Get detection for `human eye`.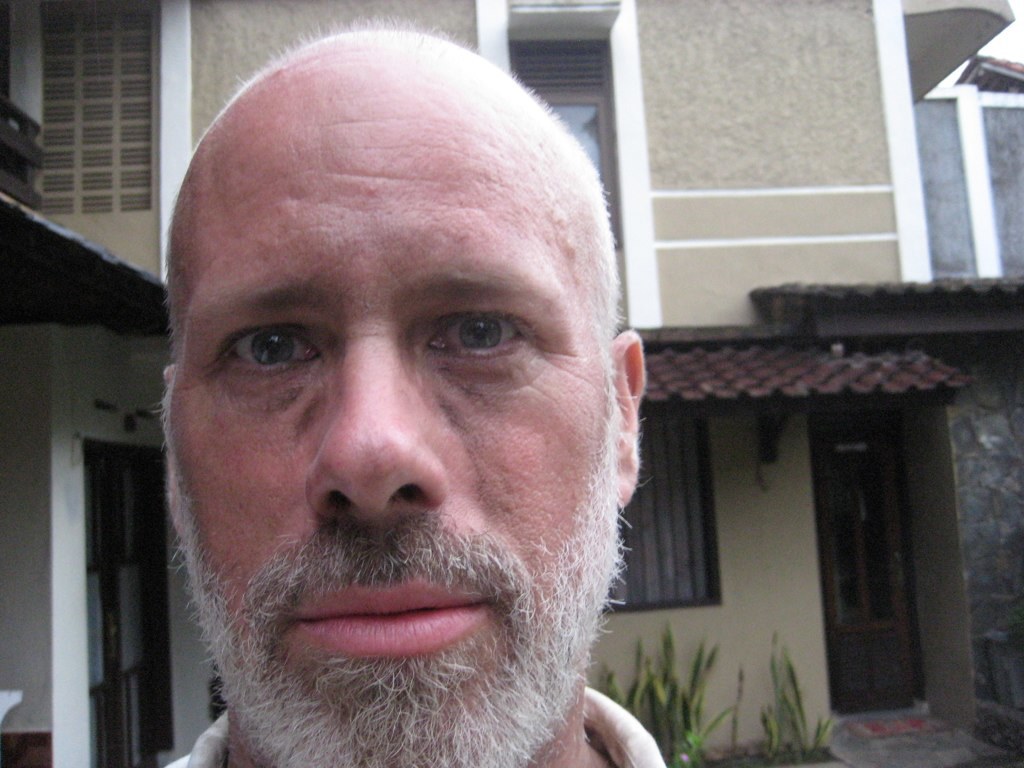
Detection: select_region(215, 319, 331, 379).
